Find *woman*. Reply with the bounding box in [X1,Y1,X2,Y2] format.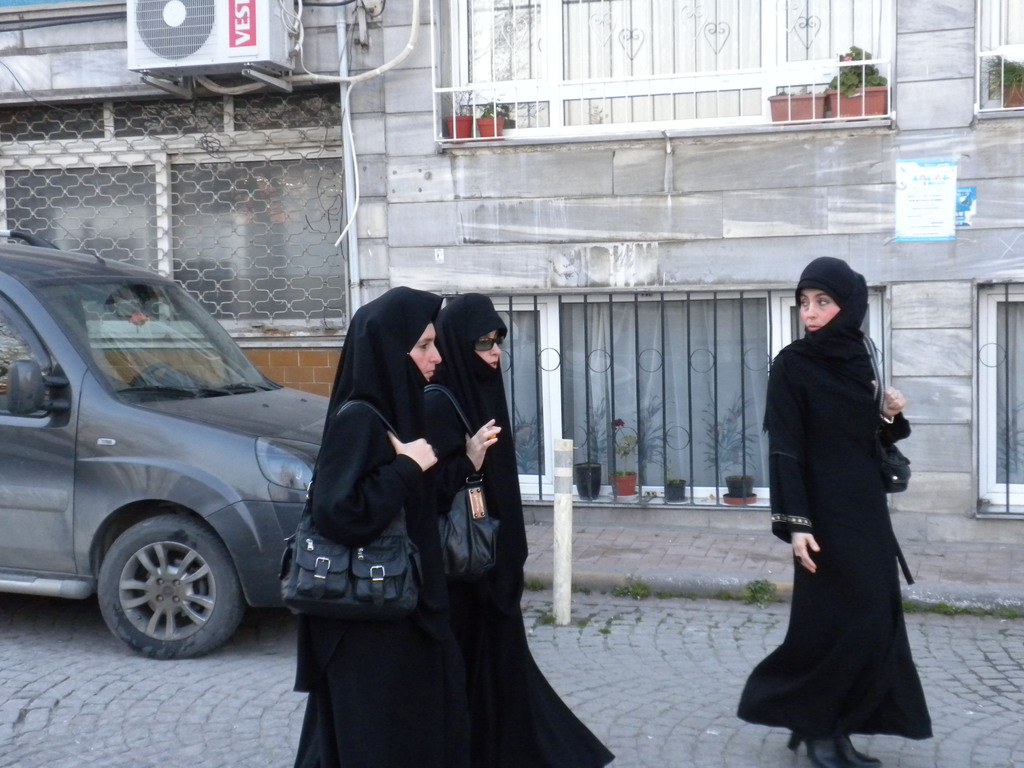
[731,249,931,767].
